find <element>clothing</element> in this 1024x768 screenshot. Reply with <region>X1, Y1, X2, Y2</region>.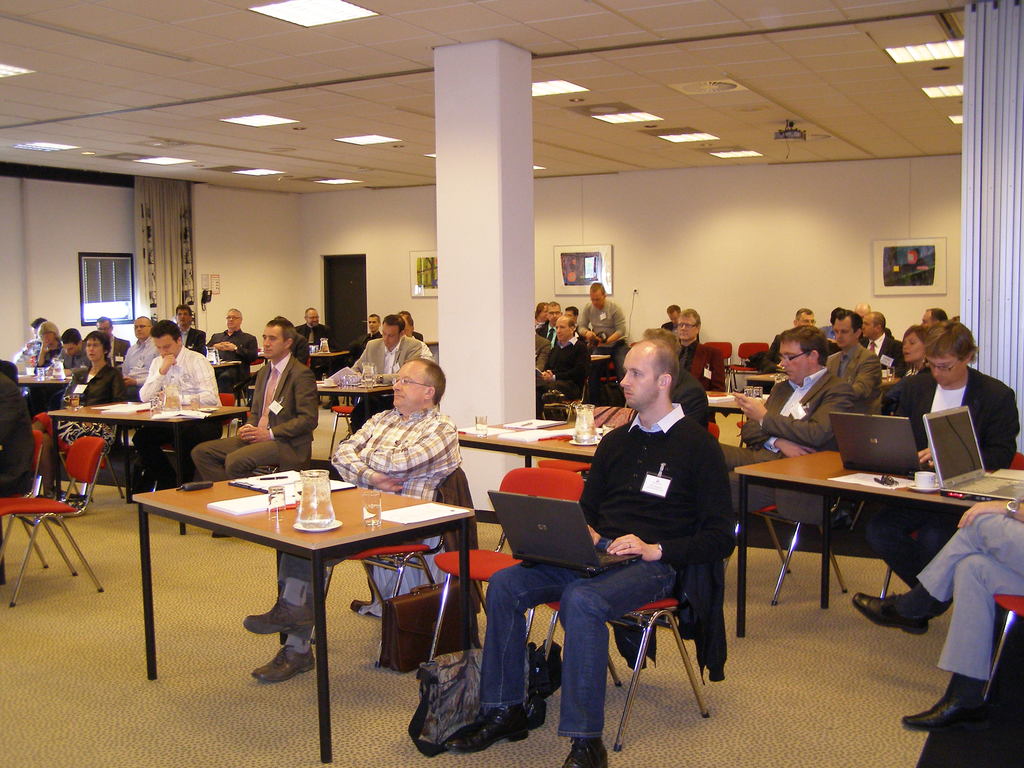
<region>484, 407, 733, 756</region>.
